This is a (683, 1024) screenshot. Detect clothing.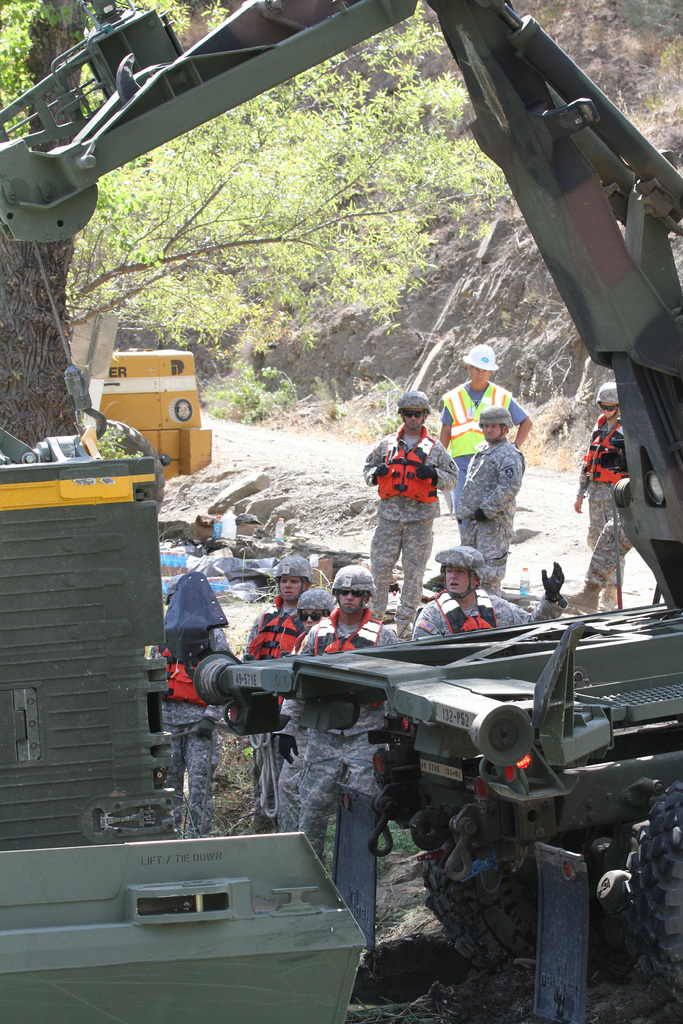
x1=448 y1=379 x2=522 y2=472.
